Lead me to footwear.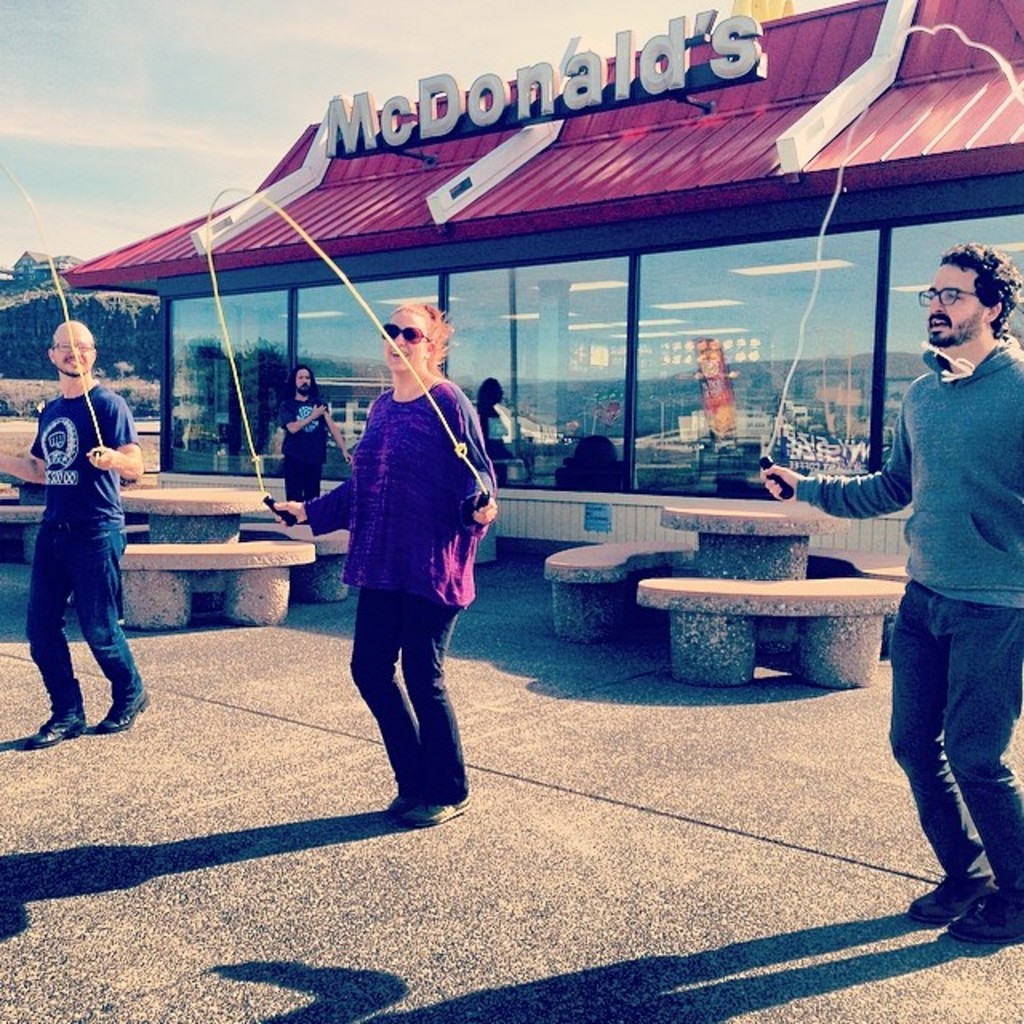
Lead to 950,880,1022,947.
